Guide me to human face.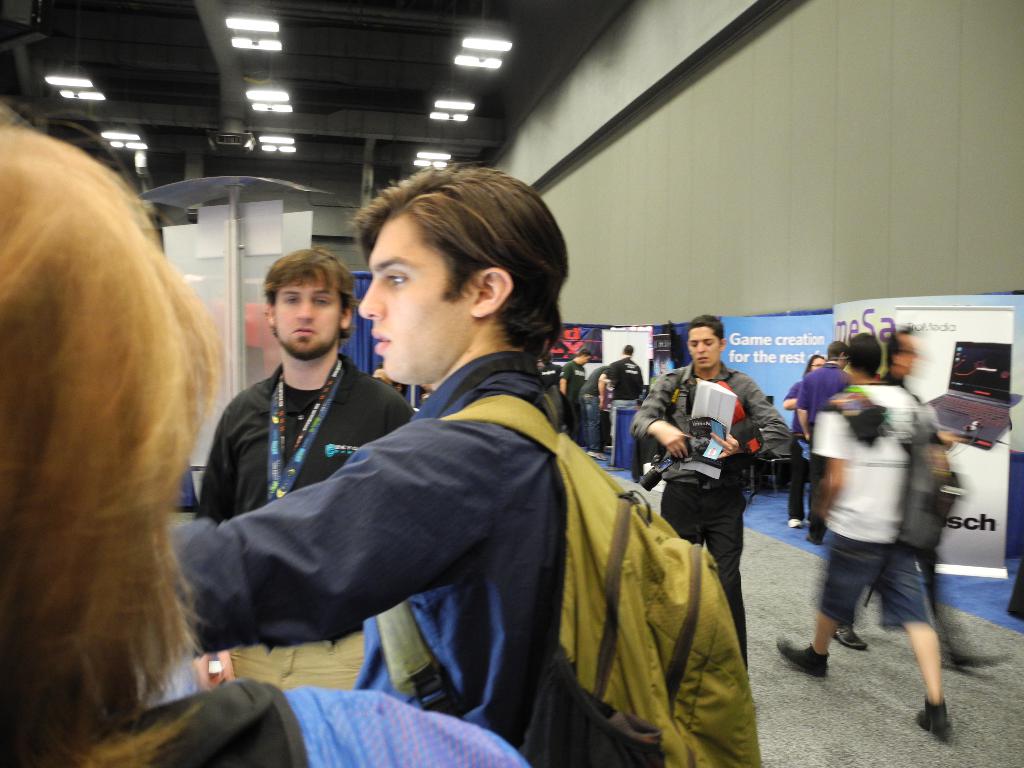
Guidance: (left=684, top=323, right=722, bottom=367).
